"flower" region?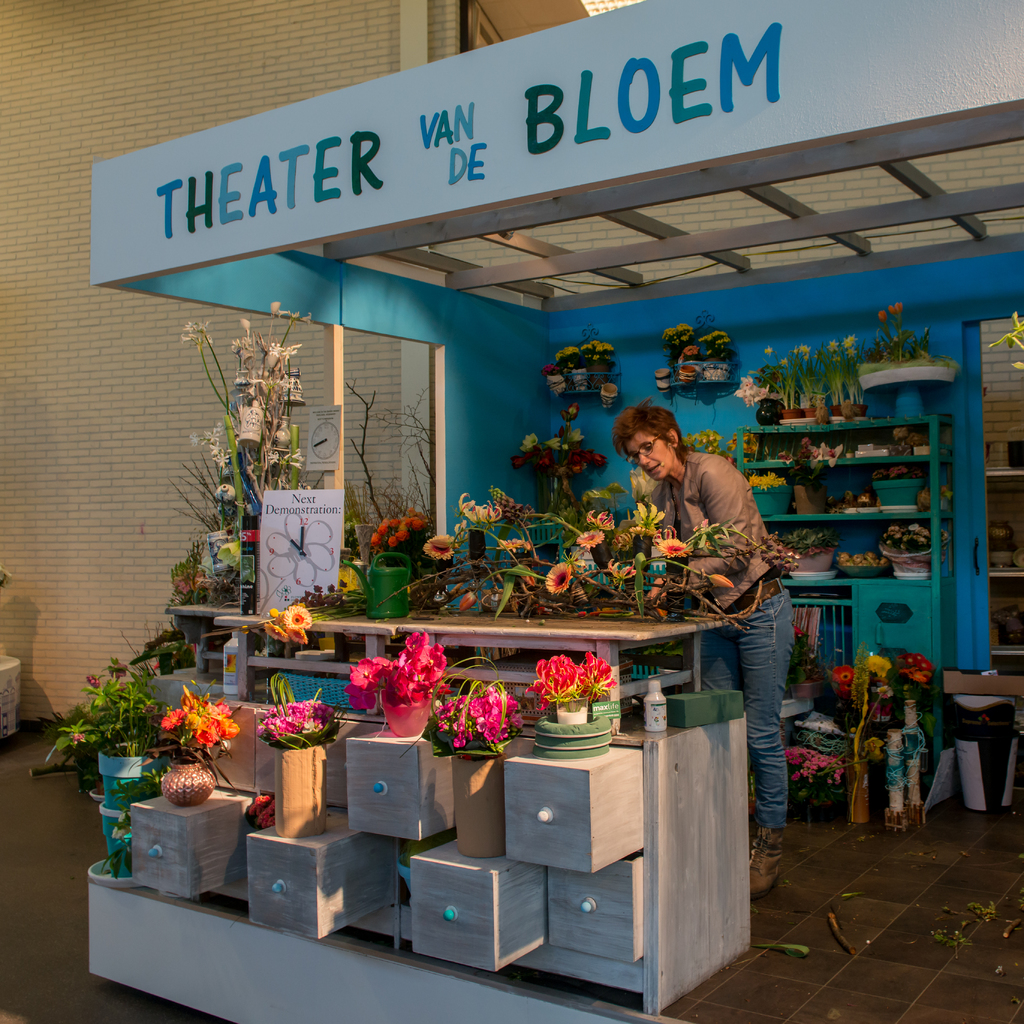
l=587, t=510, r=618, b=529
